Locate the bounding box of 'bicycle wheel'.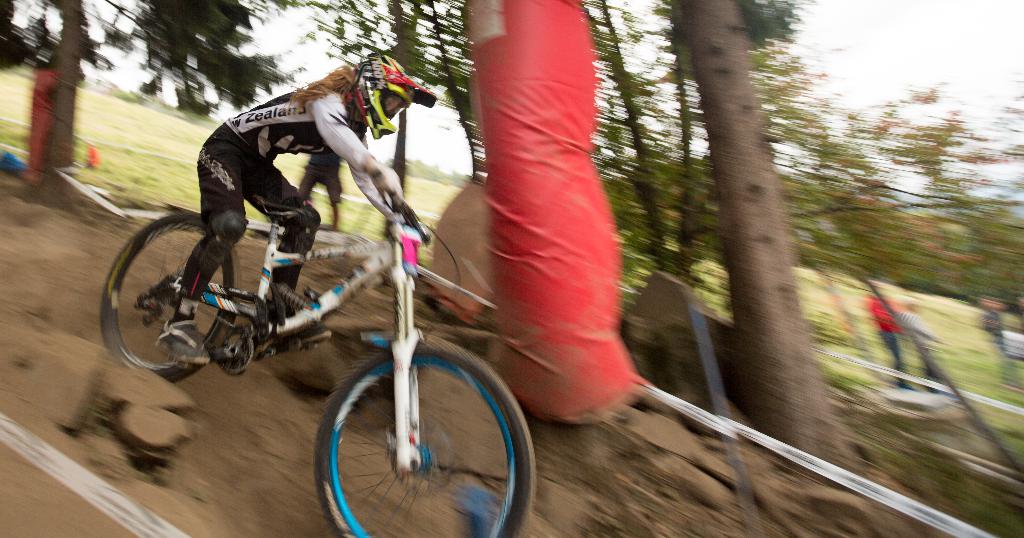
Bounding box: 310/334/531/537.
